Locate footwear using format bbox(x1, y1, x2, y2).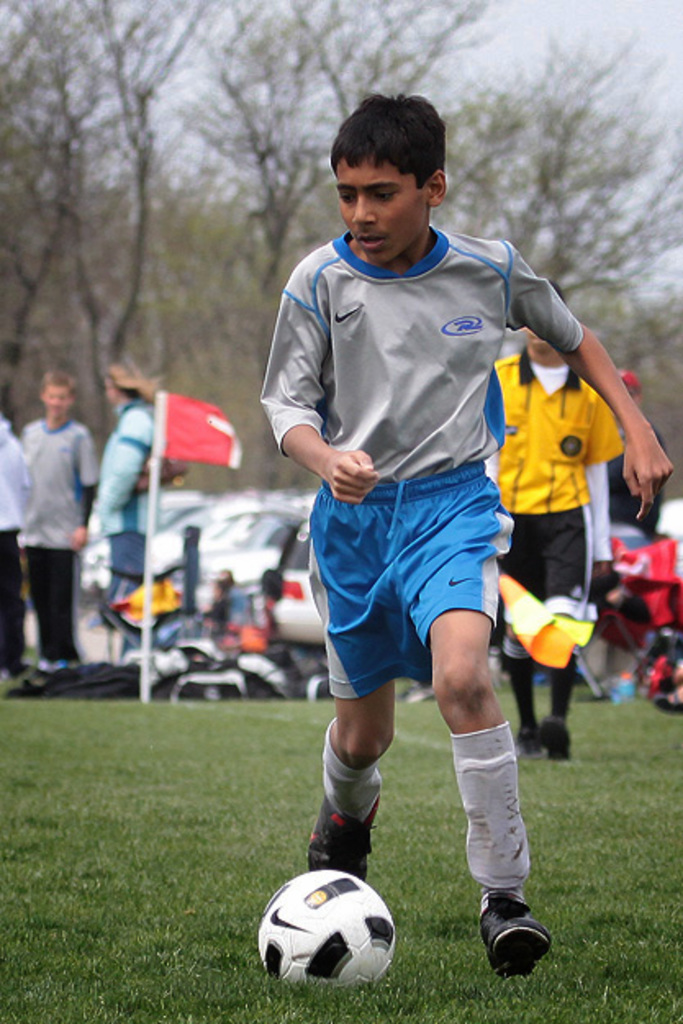
bbox(28, 650, 59, 678).
